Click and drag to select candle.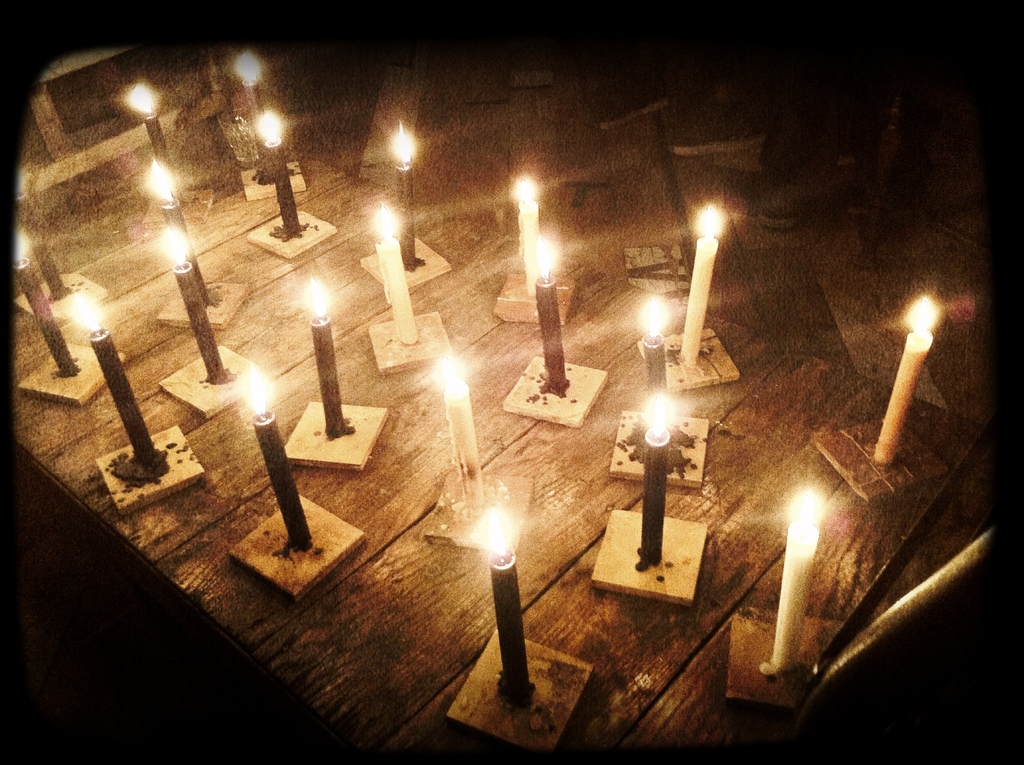
Selection: pyautogui.locateOnScreen(479, 521, 537, 718).
